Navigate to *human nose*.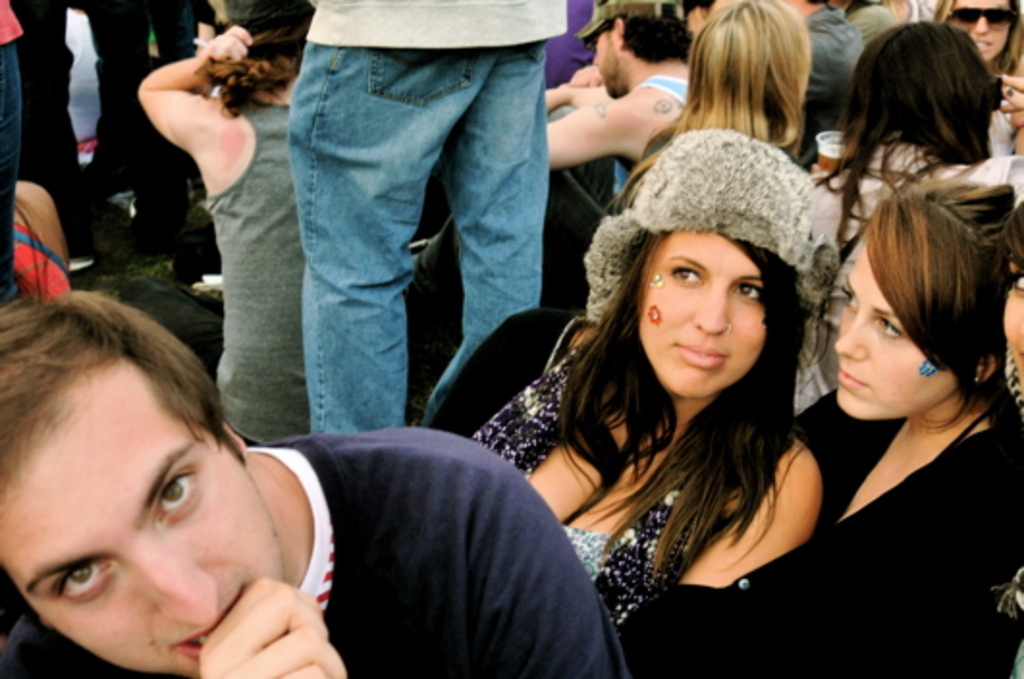
Navigation target: l=690, t=282, r=731, b=332.
